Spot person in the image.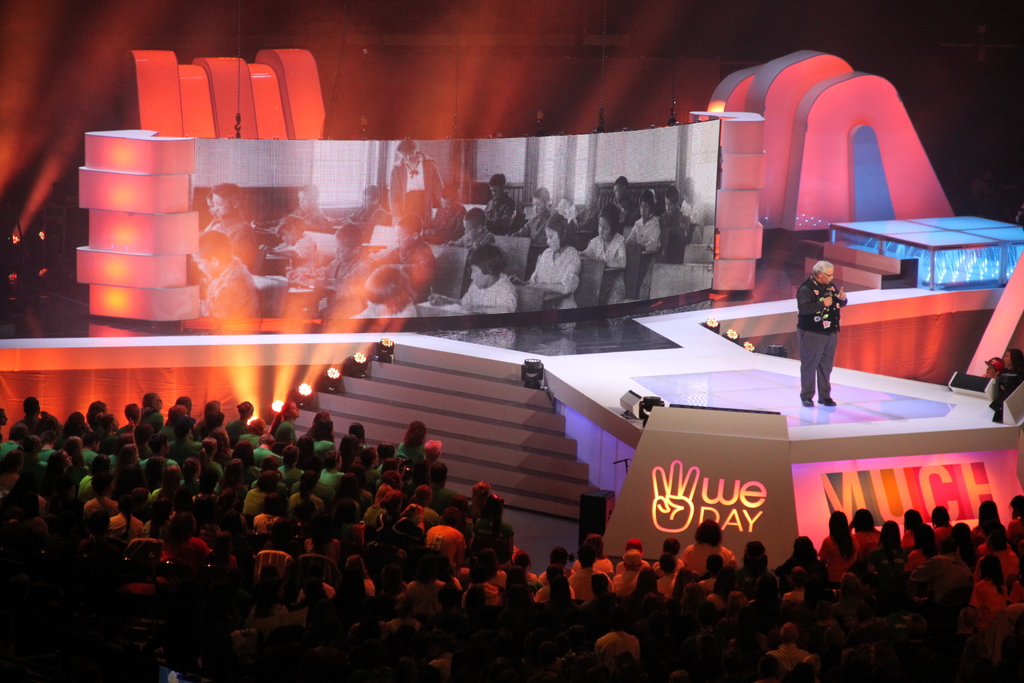
person found at (left=207, top=533, right=239, bottom=566).
